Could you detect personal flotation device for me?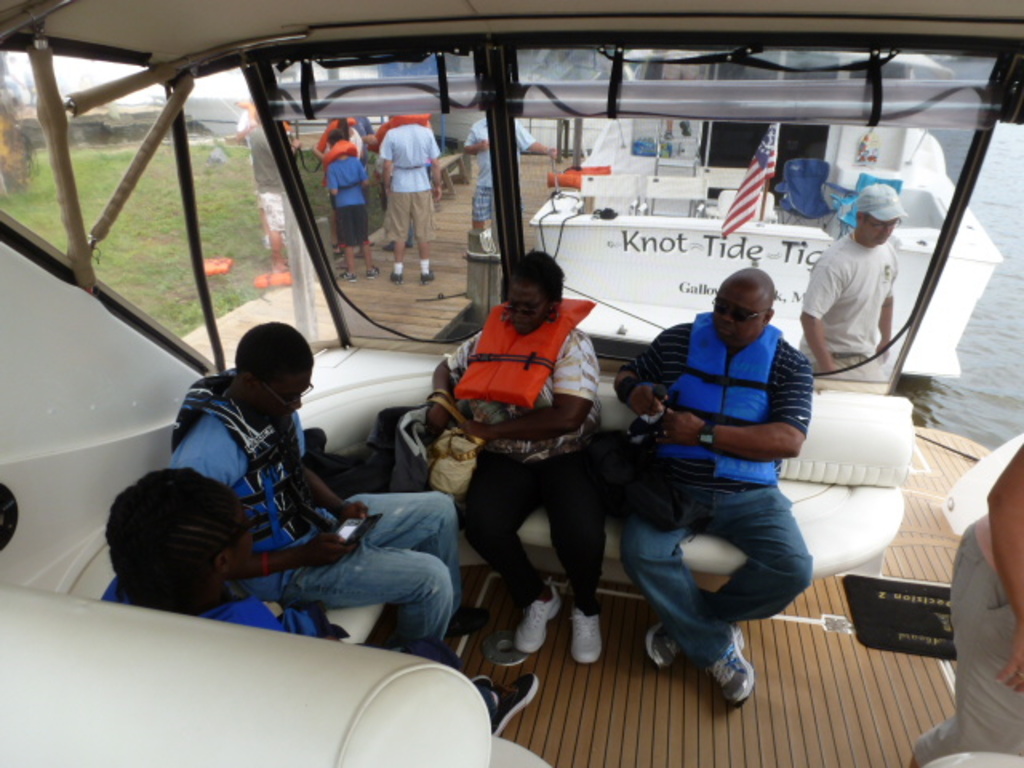
Detection result: box(106, 574, 350, 638).
